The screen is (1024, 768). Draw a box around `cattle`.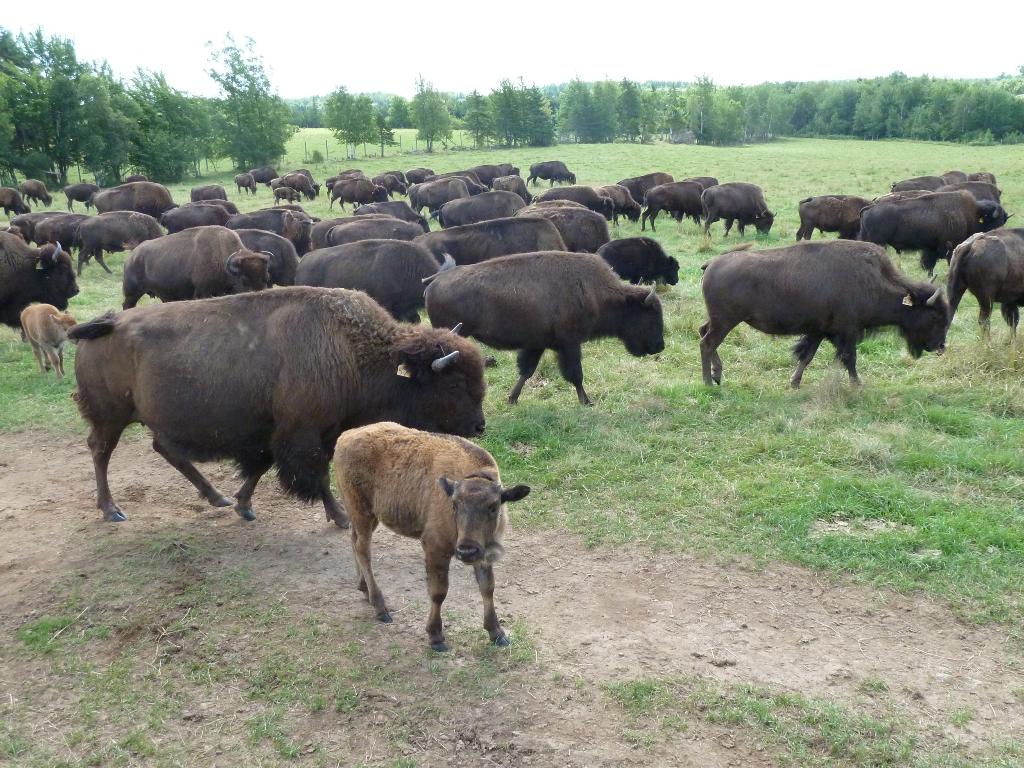
(left=273, top=185, right=298, bottom=201).
